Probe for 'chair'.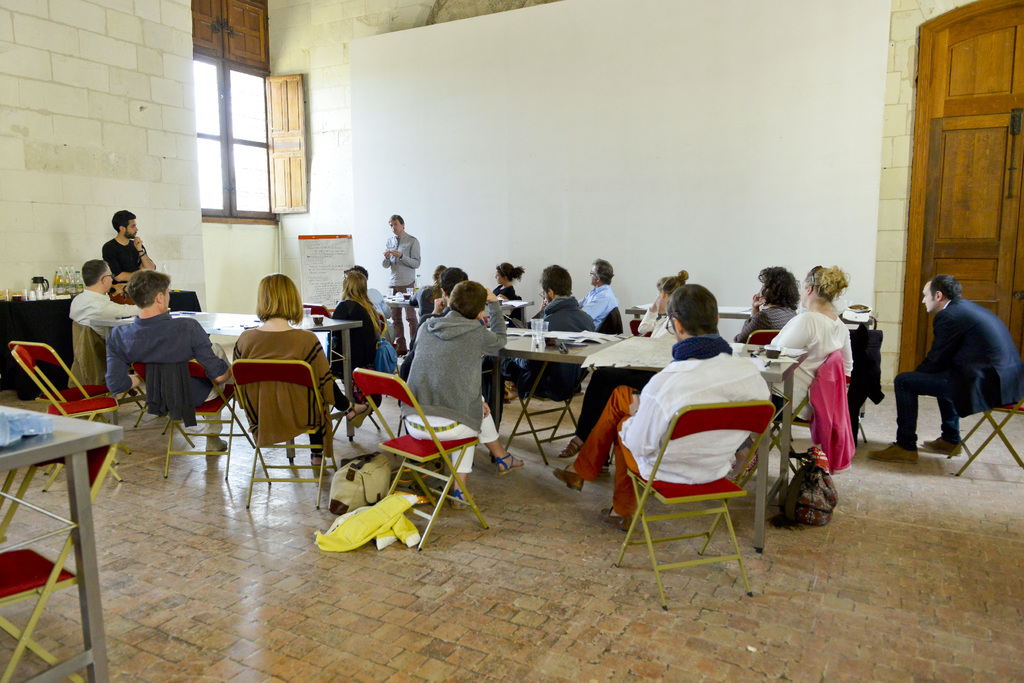
Probe result: box(303, 302, 326, 319).
